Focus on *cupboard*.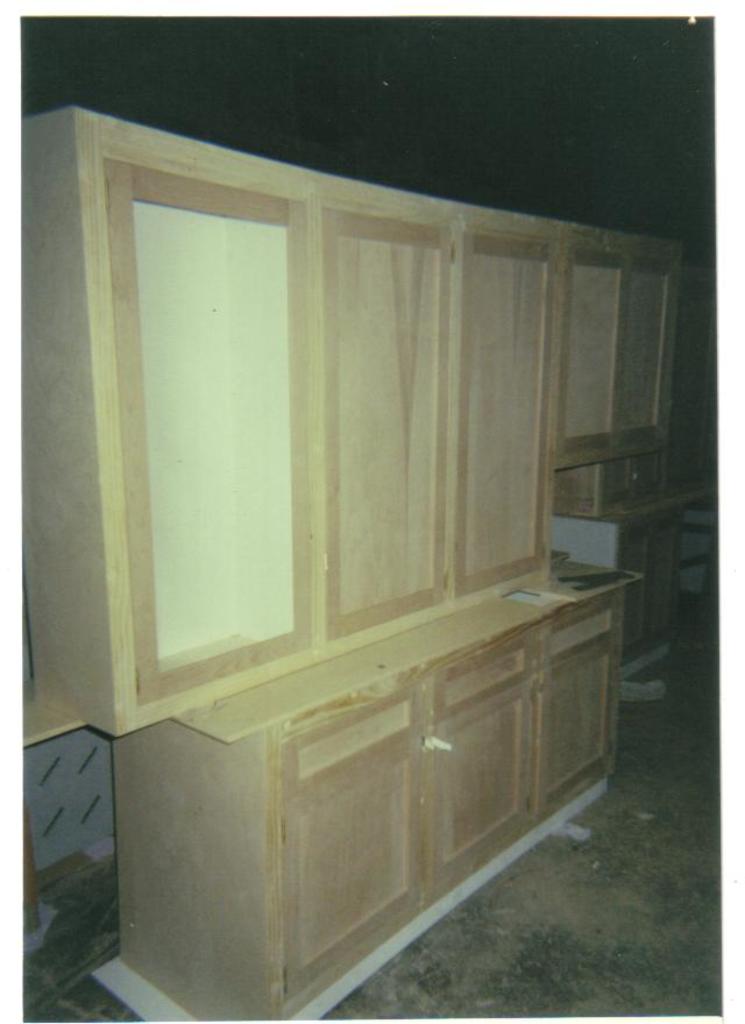
Focused at left=3, top=105, right=726, bottom=1023.
